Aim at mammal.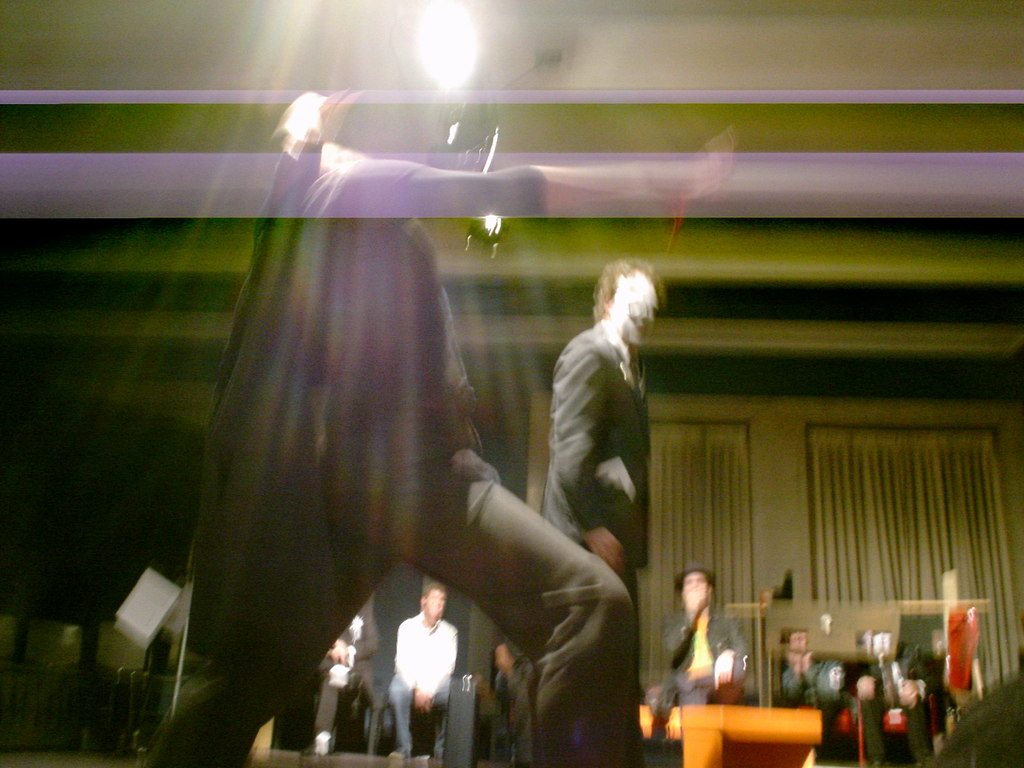
Aimed at 650, 559, 748, 767.
